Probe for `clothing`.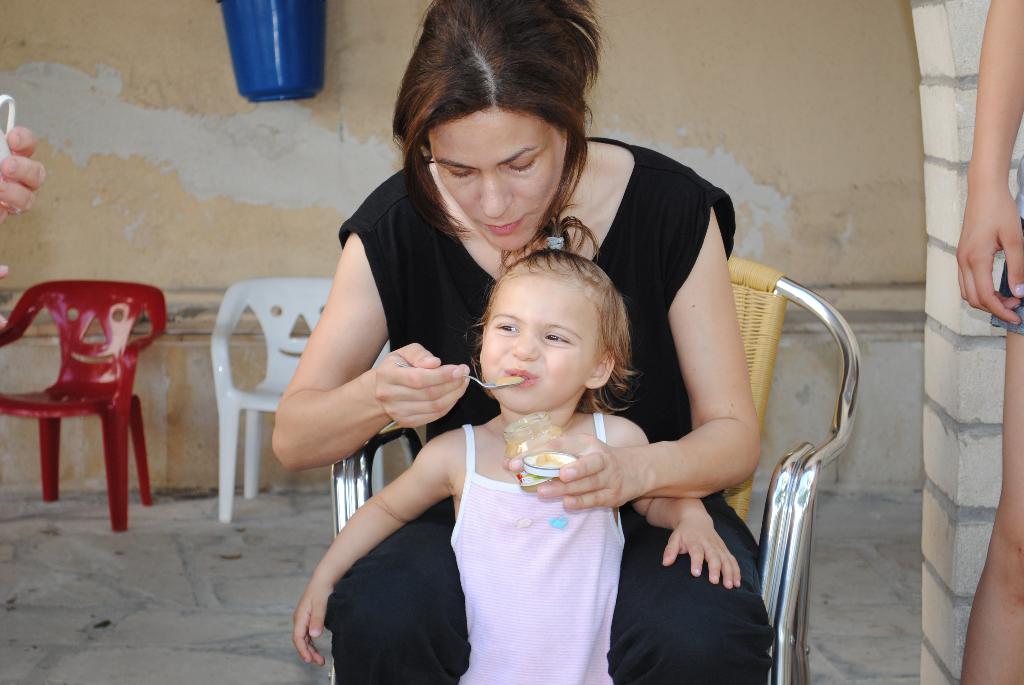
Probe result: (x1=340, y1=154, x2=786, y2=684).
